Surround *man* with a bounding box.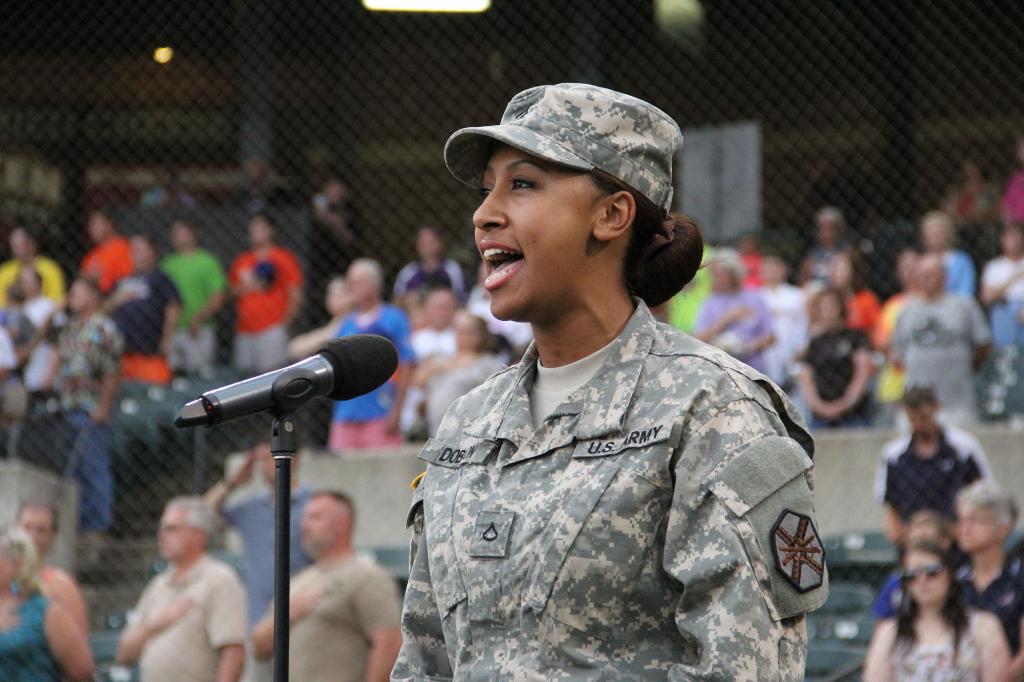
97,232,175,383.
